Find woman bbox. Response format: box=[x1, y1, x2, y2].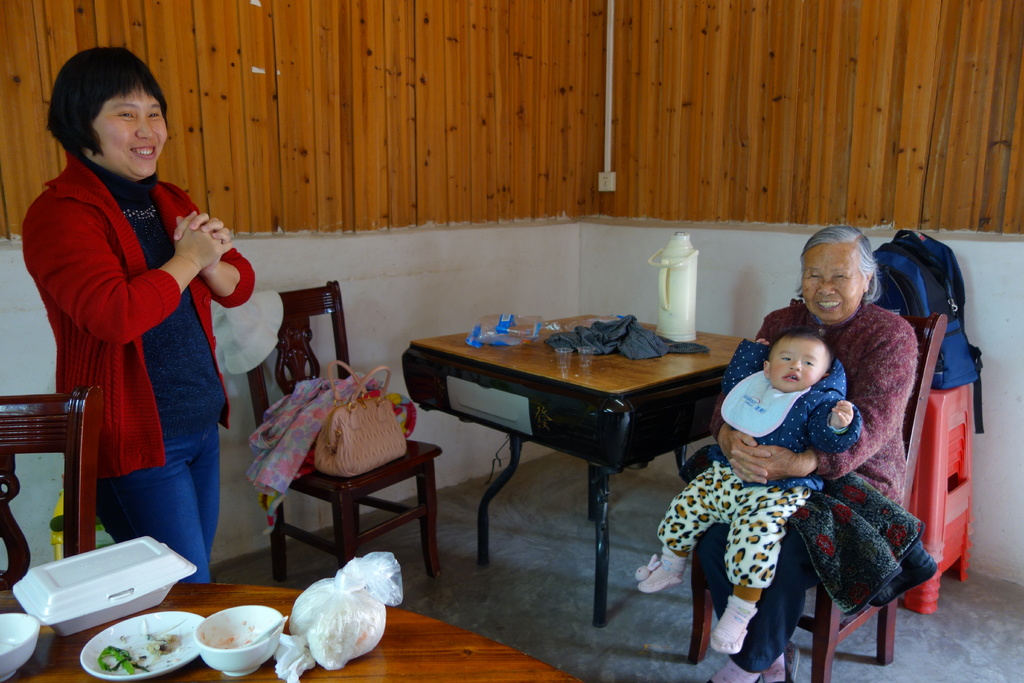
box=[695, 226, 909, 682].
